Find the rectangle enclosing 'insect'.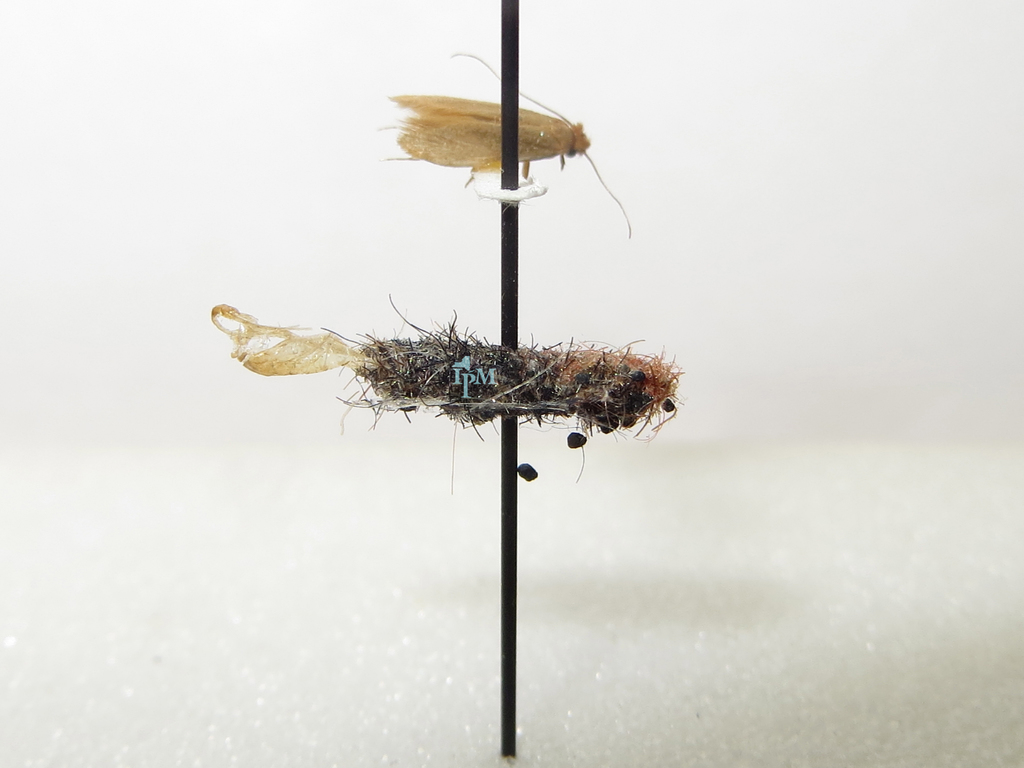
(372,53,630,238).
